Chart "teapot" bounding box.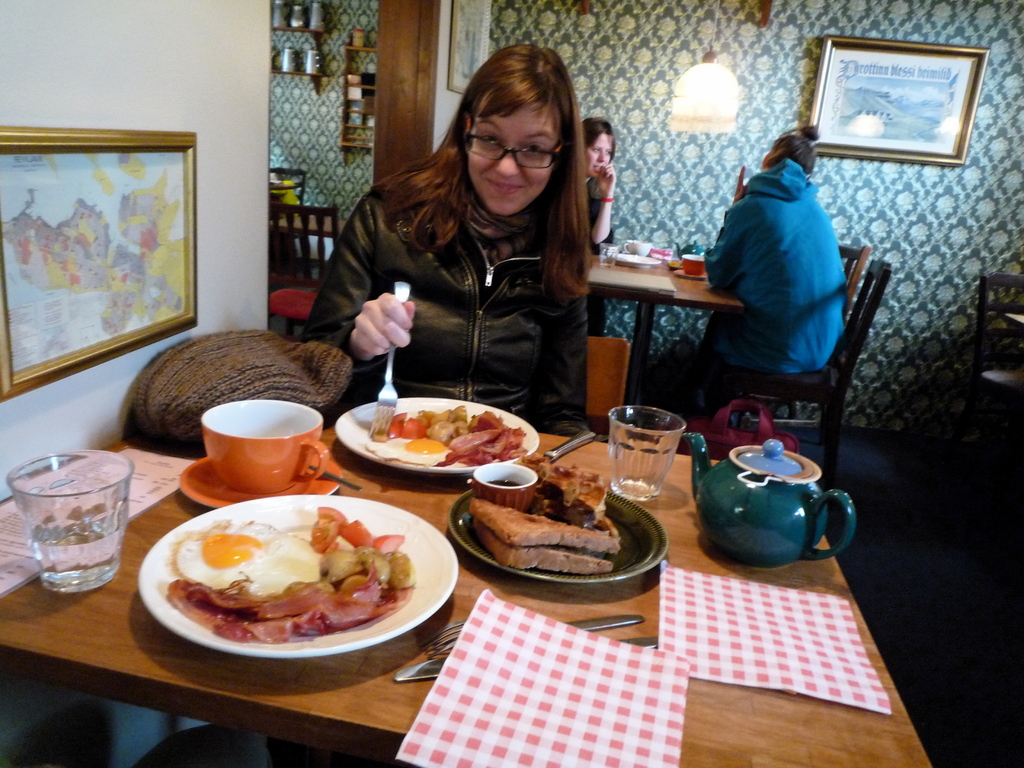
Charted: 677/437/857/569.
